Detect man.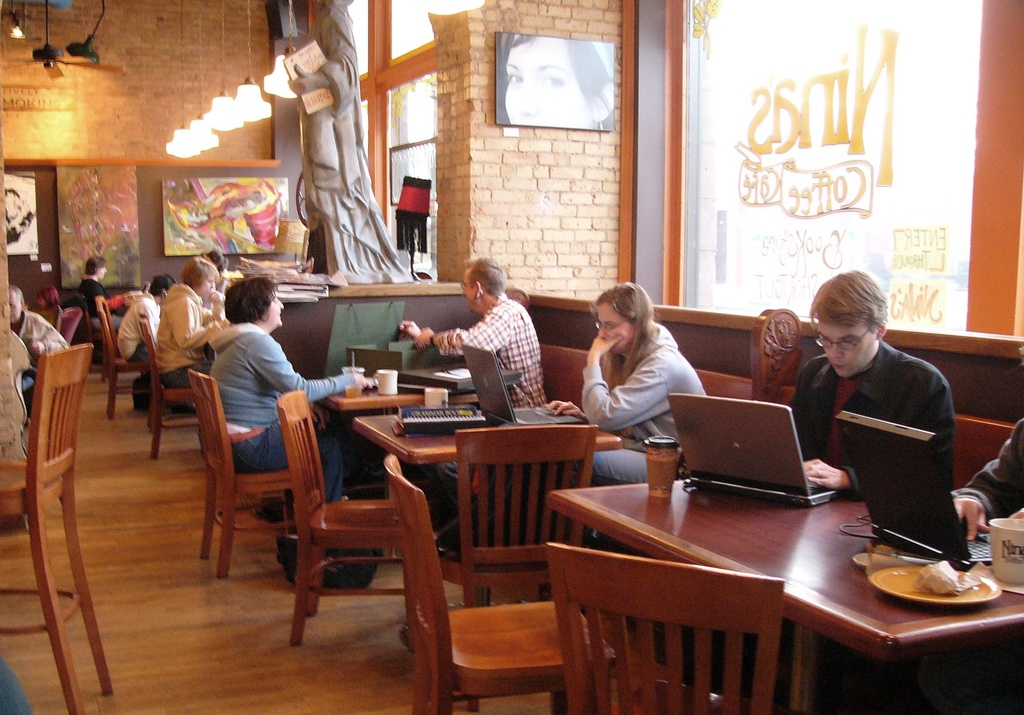
Detected at locate(396, 252, 544, 507).
